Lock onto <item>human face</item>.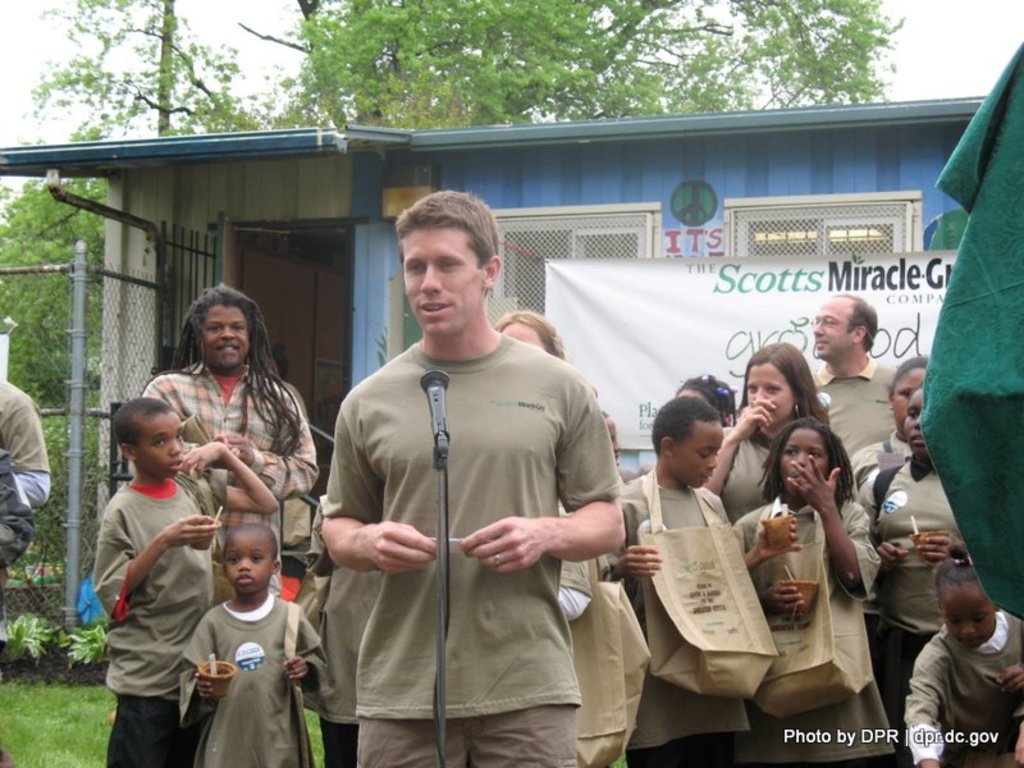
Locked: [931,575,1002,654].
